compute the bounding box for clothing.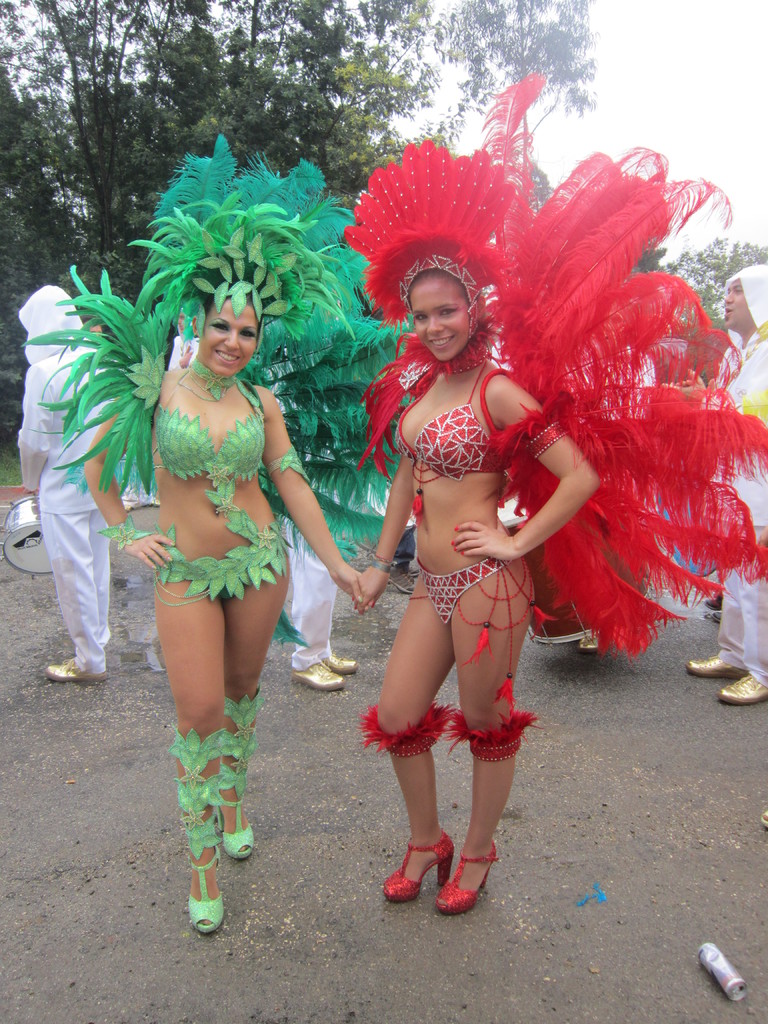
select_region(385, 345, 512, 484).
